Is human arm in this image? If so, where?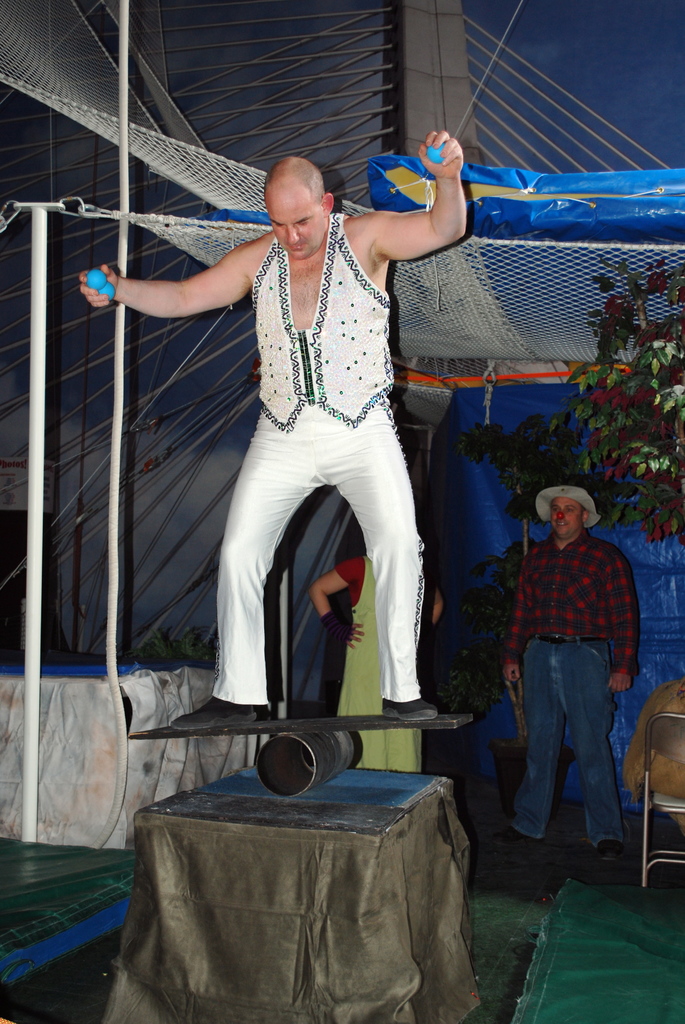
Yes, at (606,554,639,695).
